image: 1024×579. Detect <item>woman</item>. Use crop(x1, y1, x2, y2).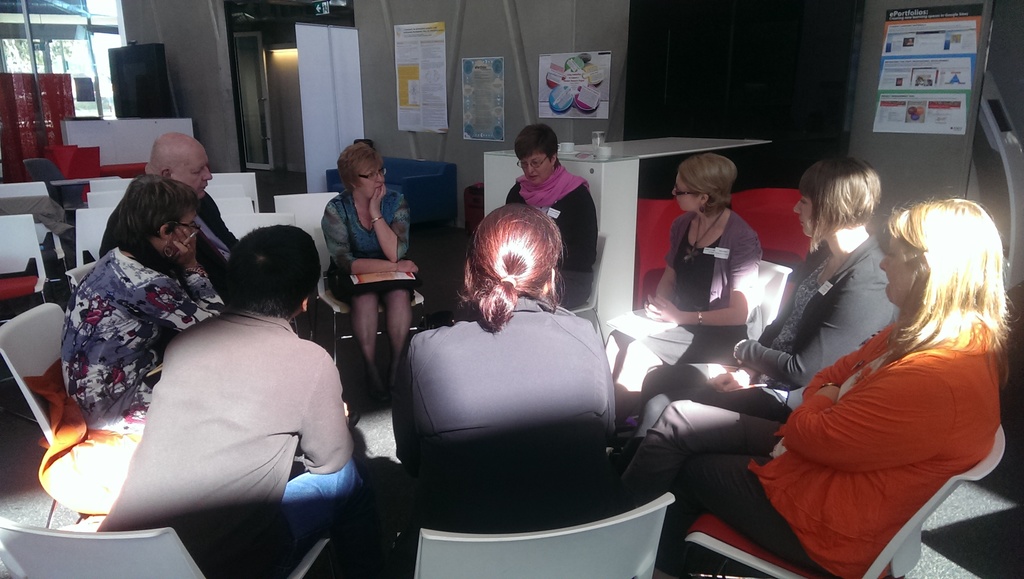
crop(624, 158, 915, 425).
